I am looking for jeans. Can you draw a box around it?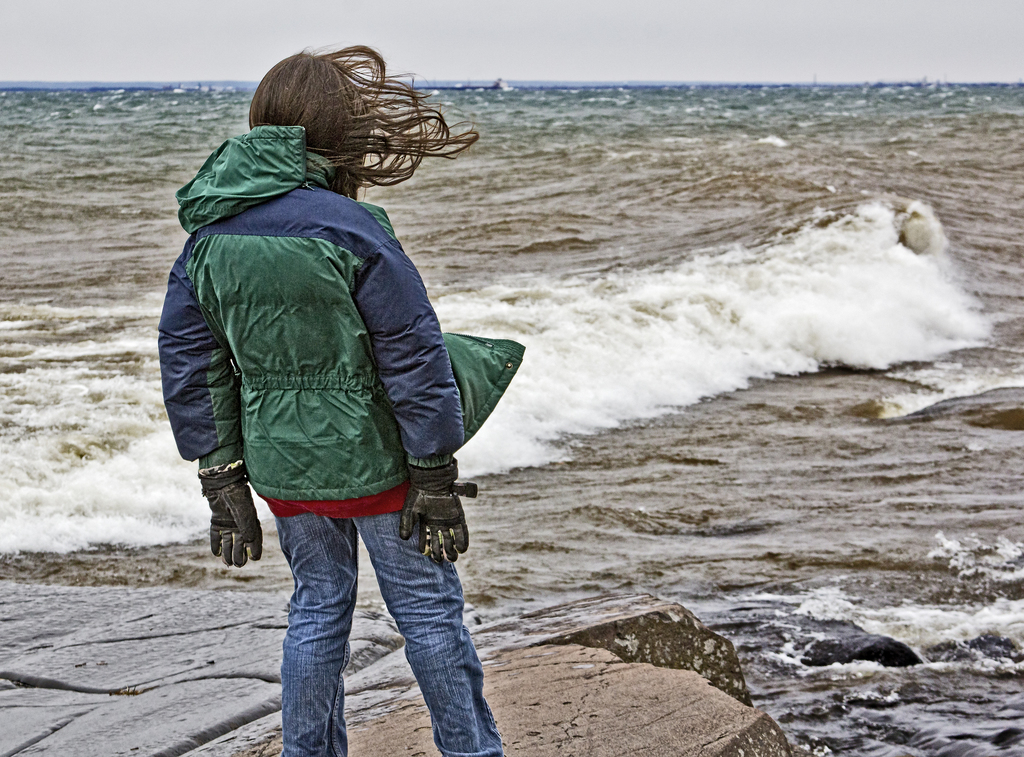
Sure, the bounding box is rect(232, 475, 476, 752).
